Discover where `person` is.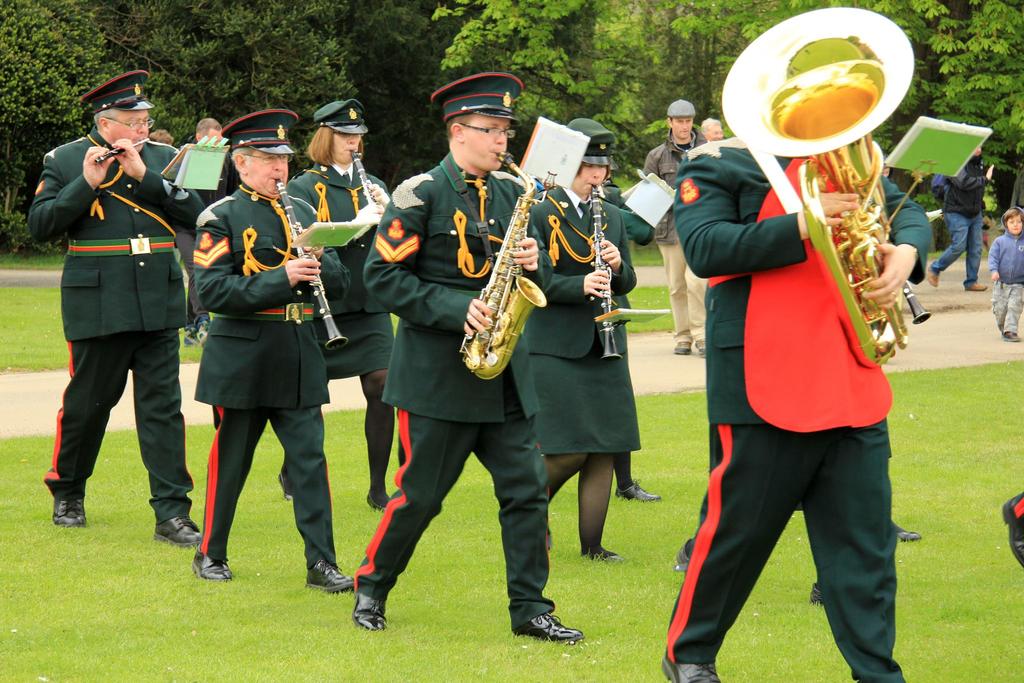
Discovered at (189,99,358,605).
